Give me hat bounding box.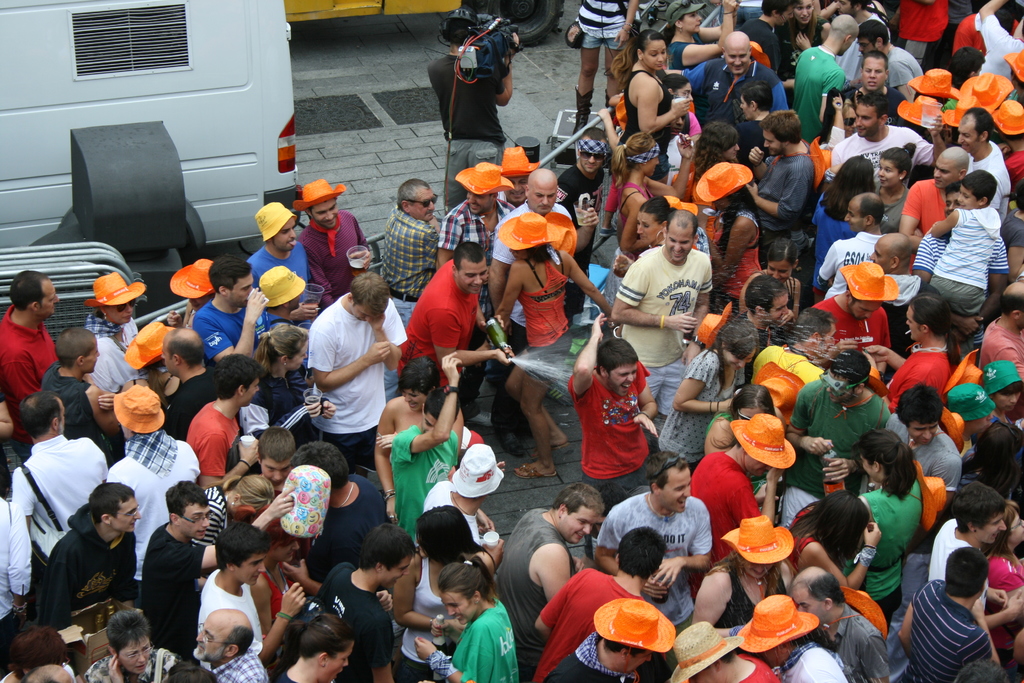
(left=736, top=595, right=819, bottom=652).
